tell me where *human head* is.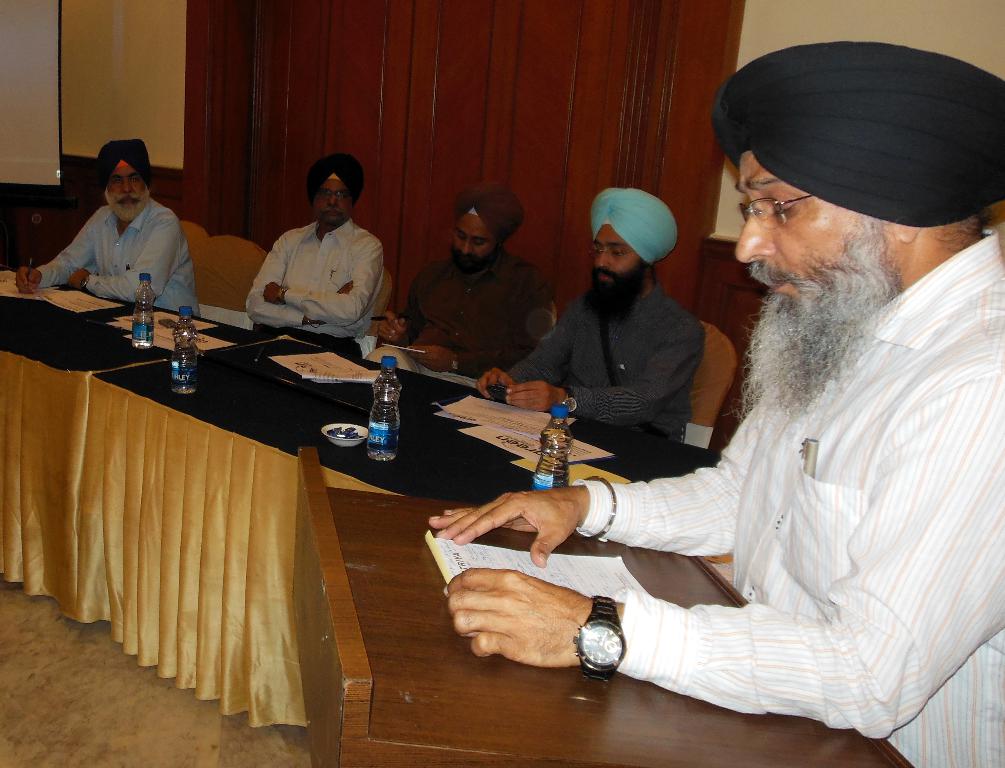
*human head* is at (442, 181, 523, 276).
